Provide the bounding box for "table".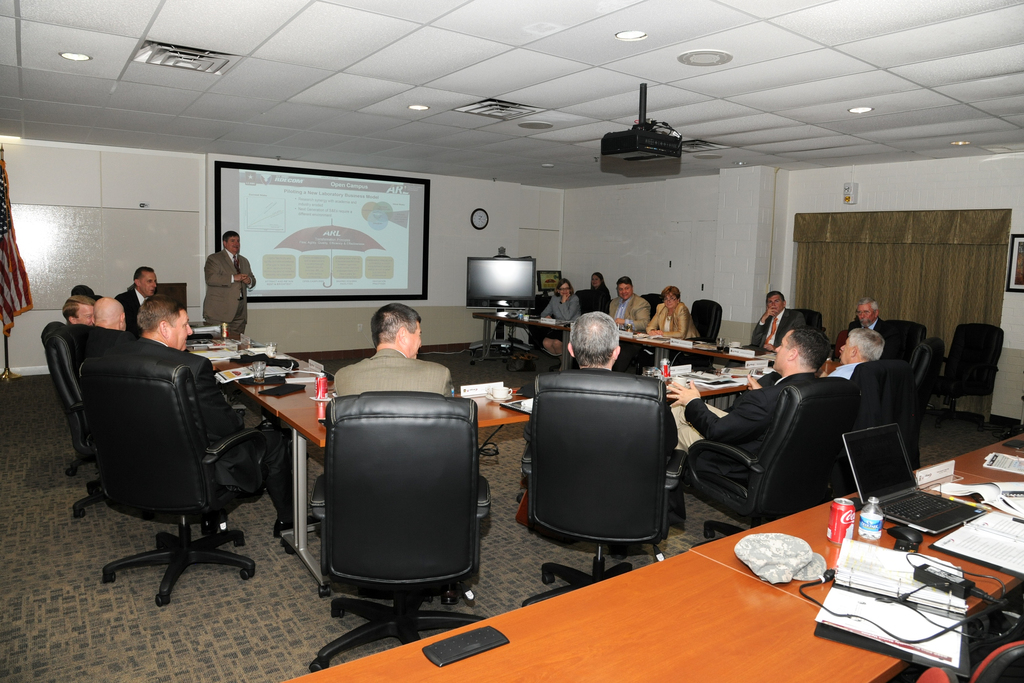
(left=945, top=431, right=1023, bottom=482).
